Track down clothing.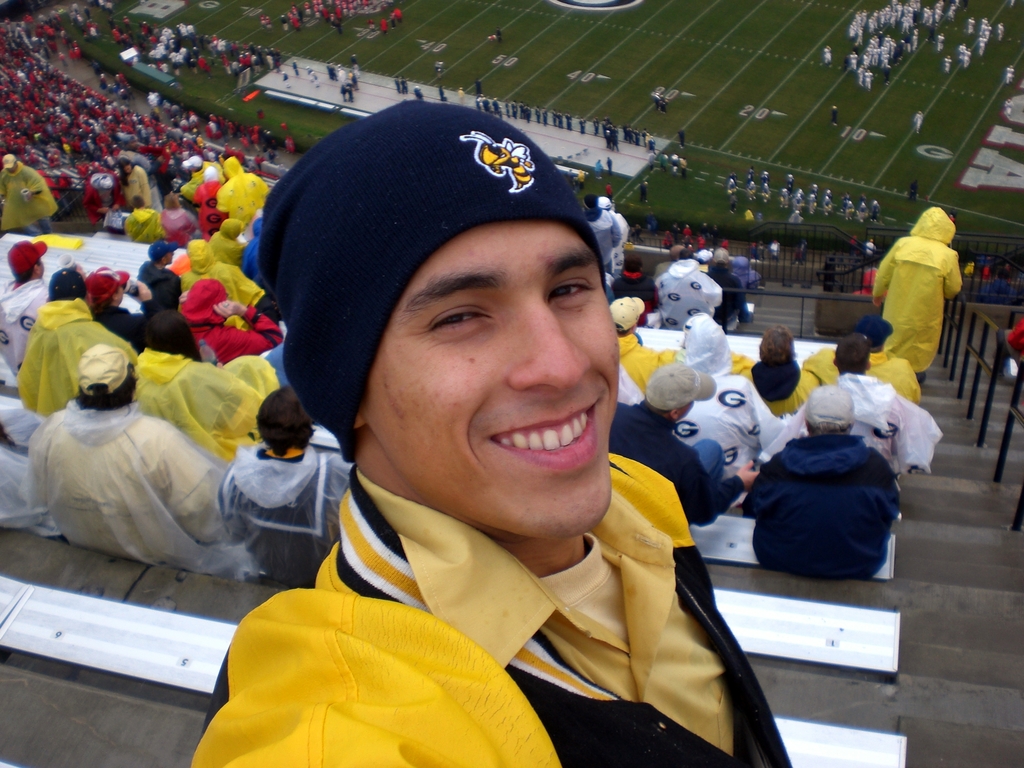
Tracked to l=666, t=233, r=671, b=244.
